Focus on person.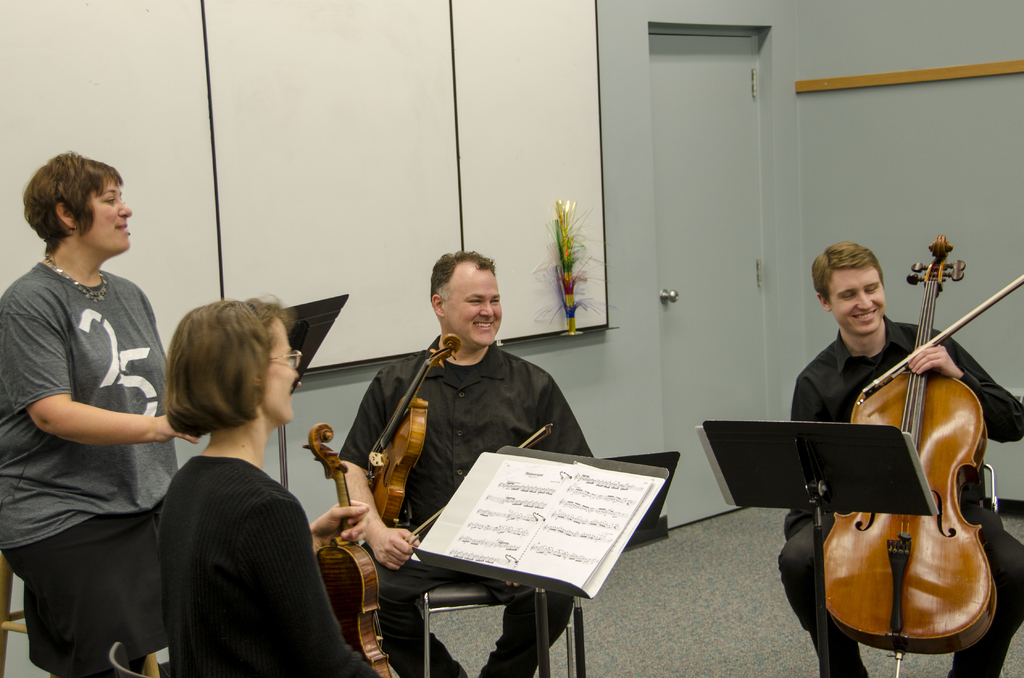
Focused at <bbox>154, 298, 389, 677</bbox>.
